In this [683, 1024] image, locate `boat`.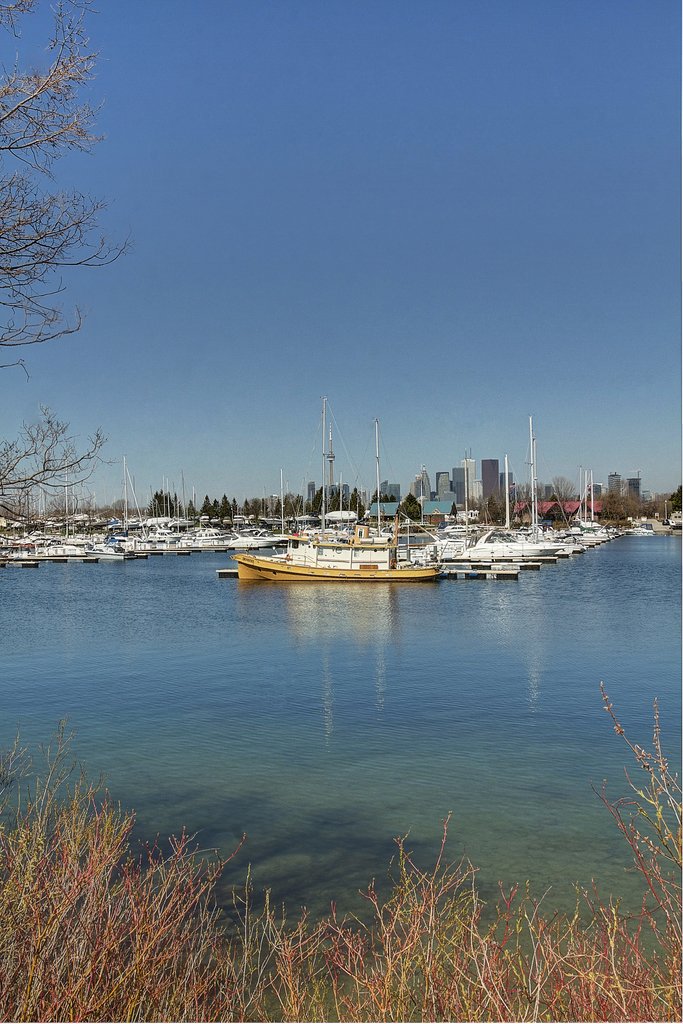
Bounding box: (x1=58, y1=455, x2=103, y2=550).
